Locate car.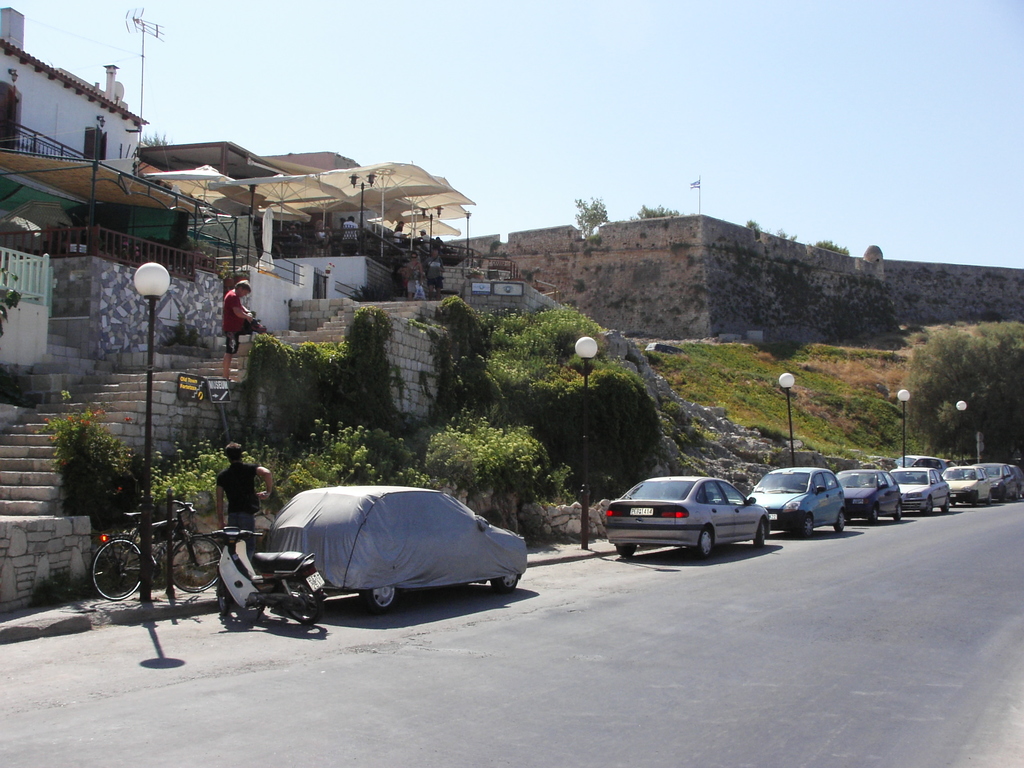
Bounding box: [x1=749, y1=463, x2=855, y2=536].
